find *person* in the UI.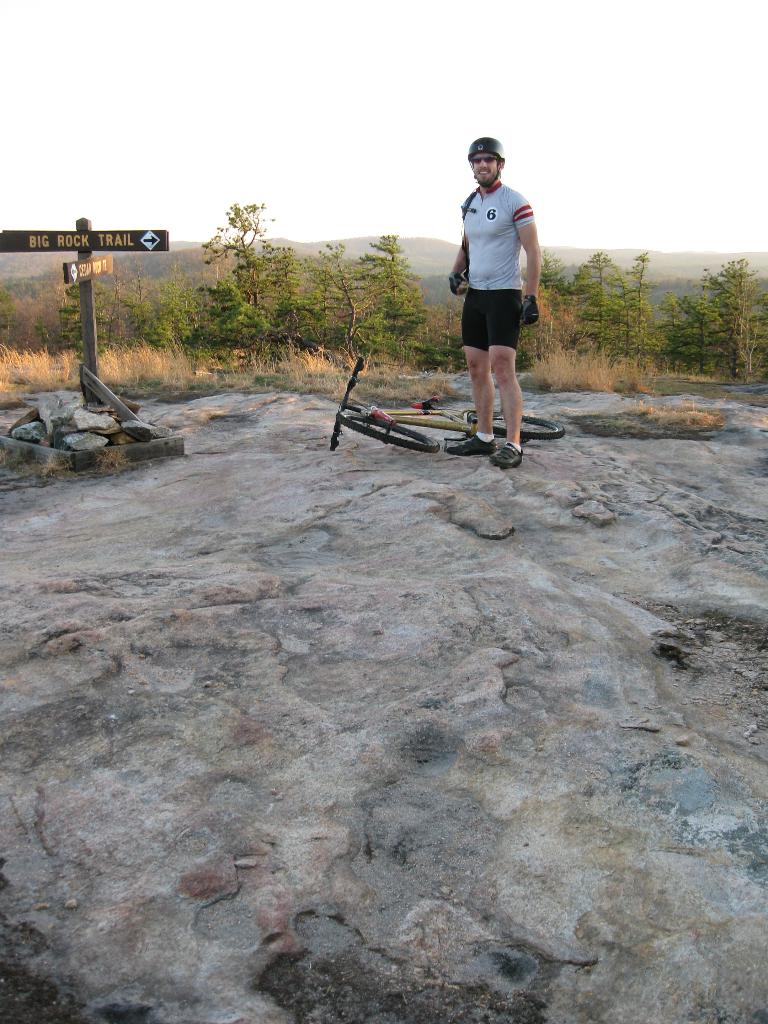
UI element at (440, 136, 544, 452).
